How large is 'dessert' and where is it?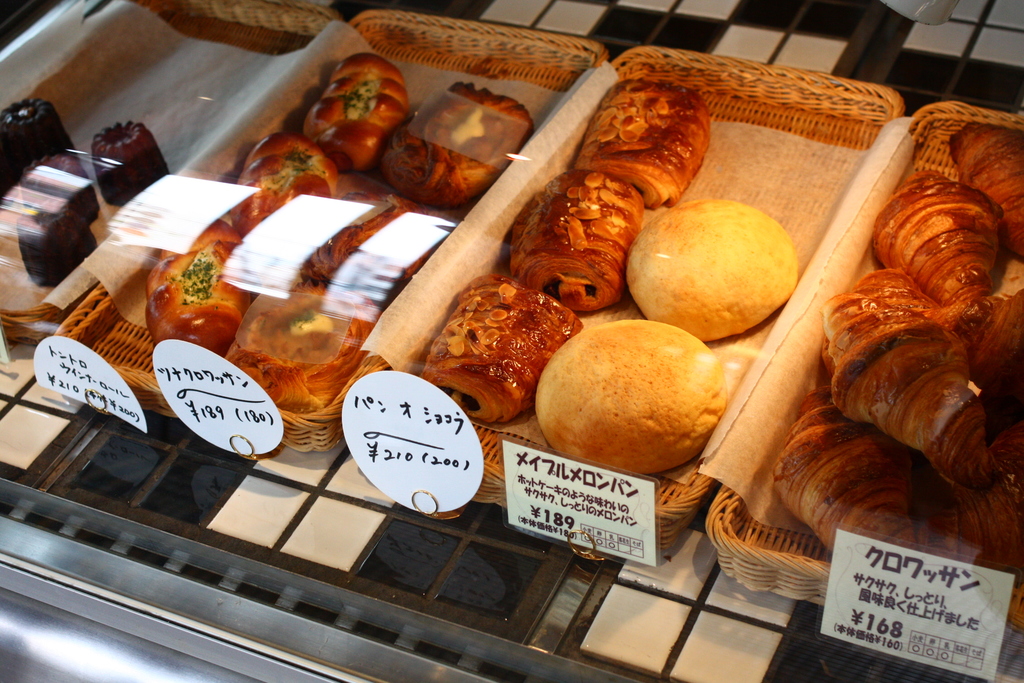
Bounding box: BBox(13, 197, 95, 289).
